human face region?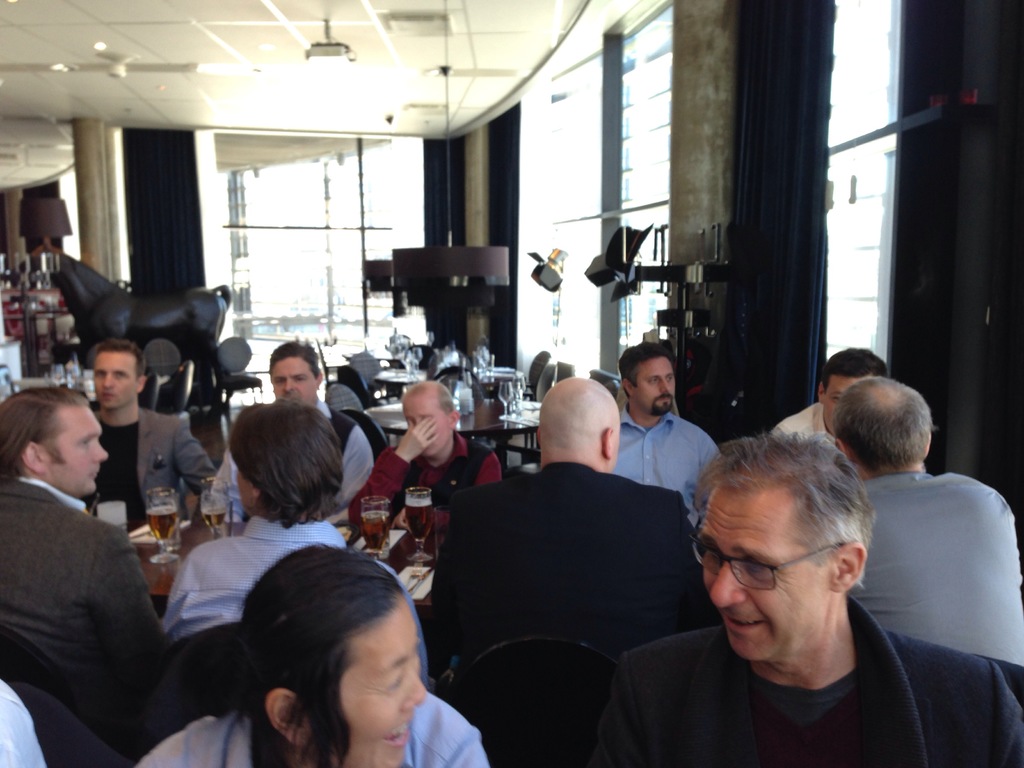
[95, 352, 139, 409]
